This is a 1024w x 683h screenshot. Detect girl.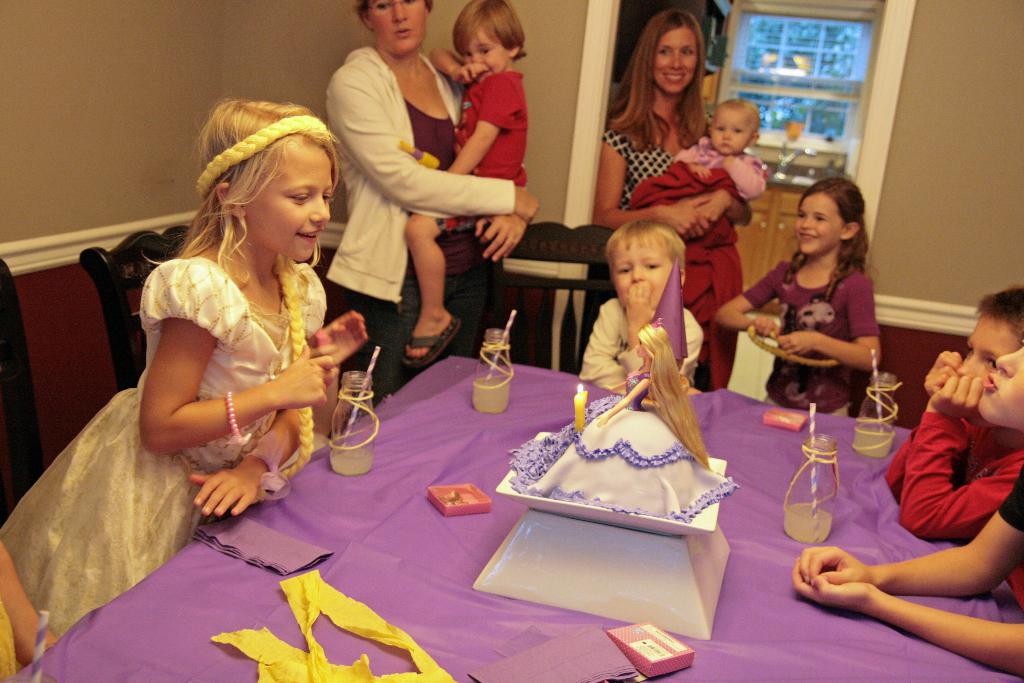
pyautogui.locateOnScreen(721, 171, 874, 402).
